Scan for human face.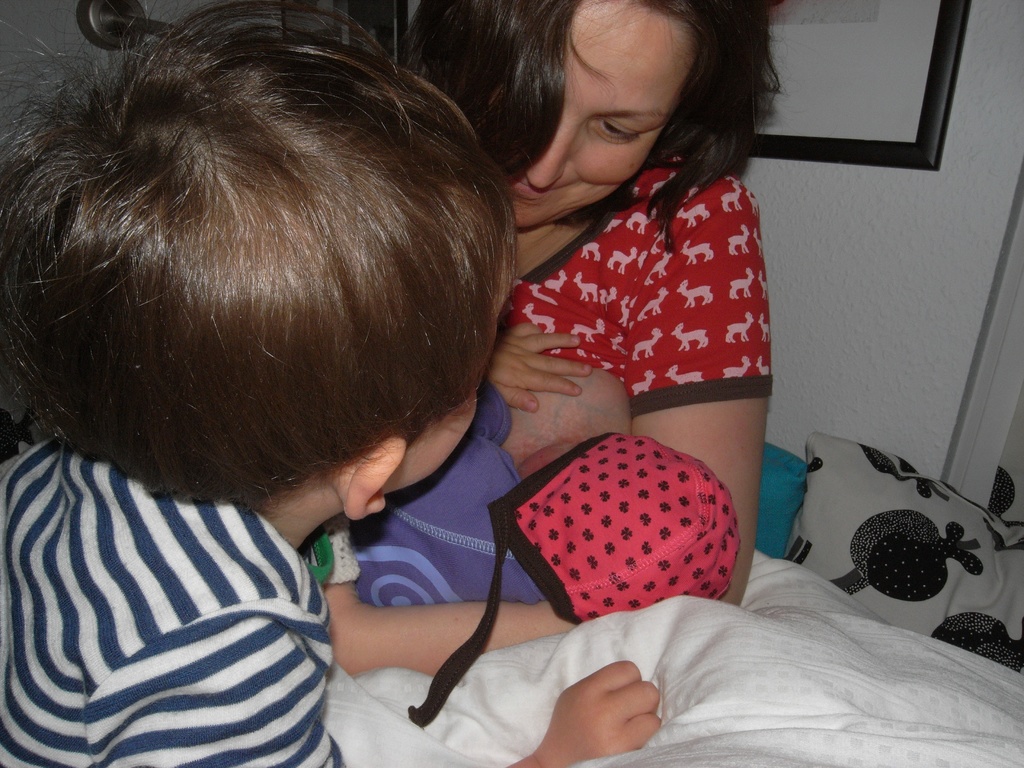
Scan result: x1=385, y1=401, x2=474, y2=495.
